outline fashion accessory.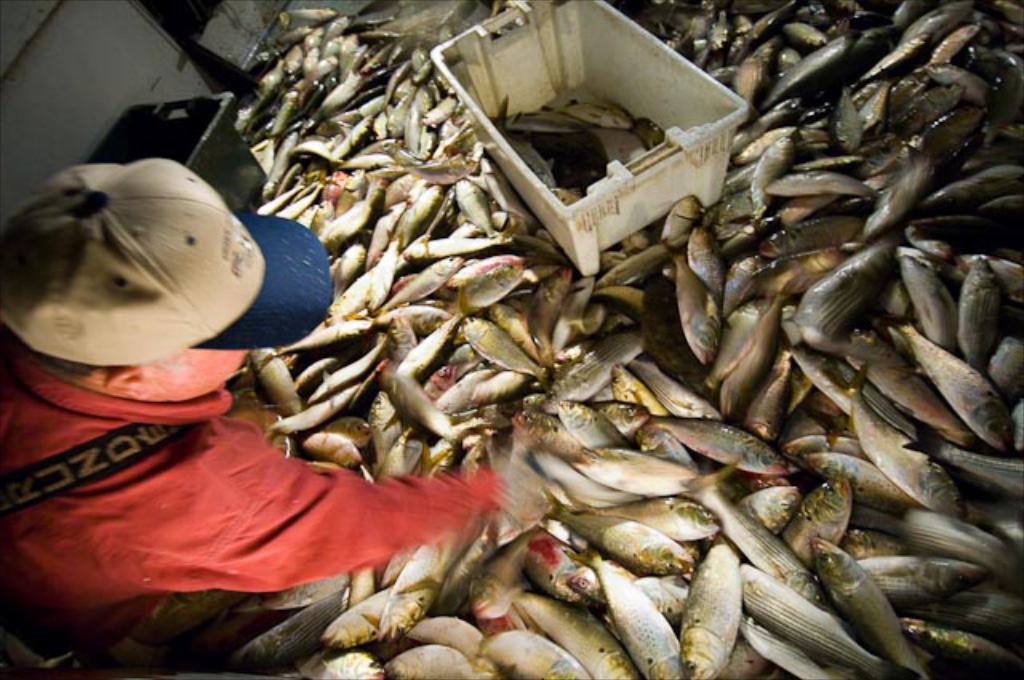
Outline: {"x1": 0, "y1": 155, "x2": 336, "y2": 371}.
